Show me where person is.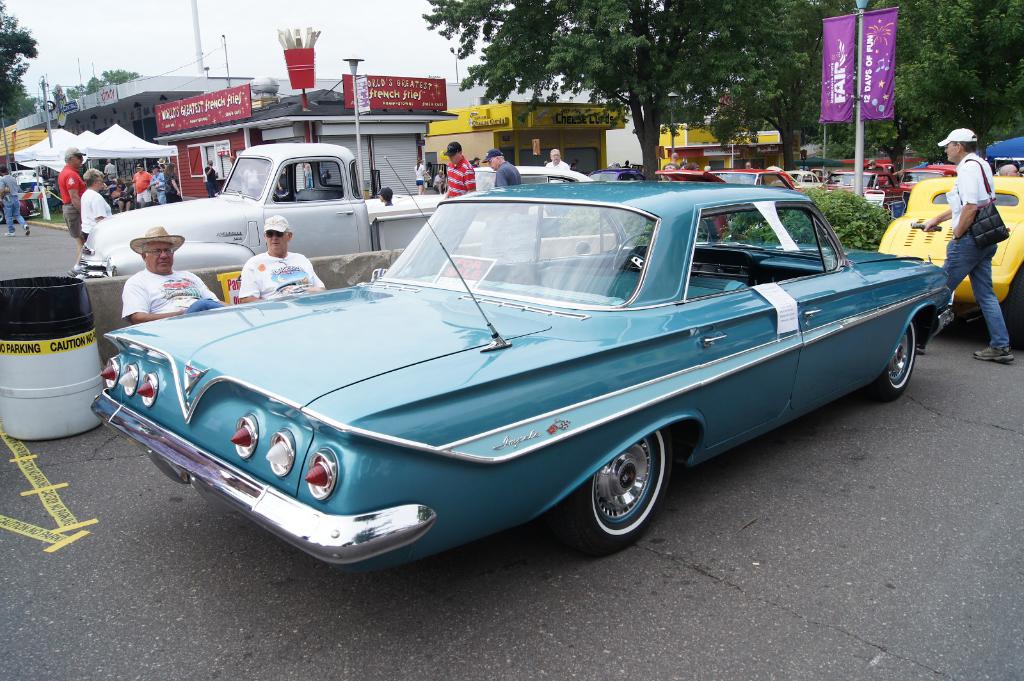
person is at box(742, 161, 753, 170).
